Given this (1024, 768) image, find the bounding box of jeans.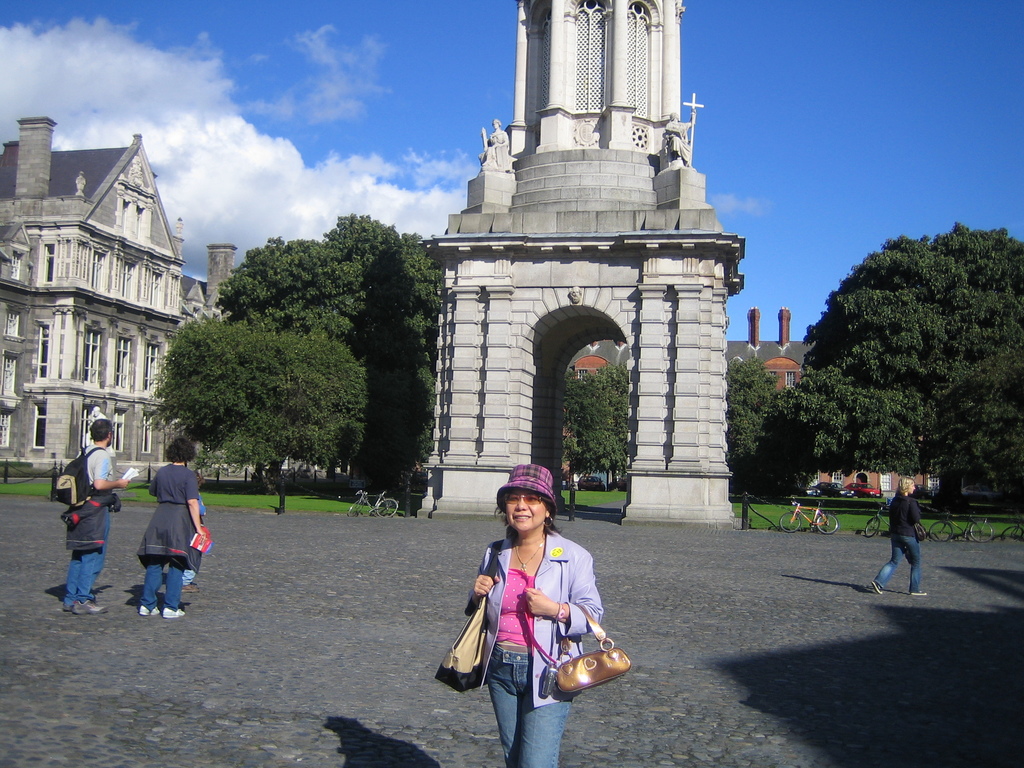
<bbox>142, 561, 184, 610</bbox>.
